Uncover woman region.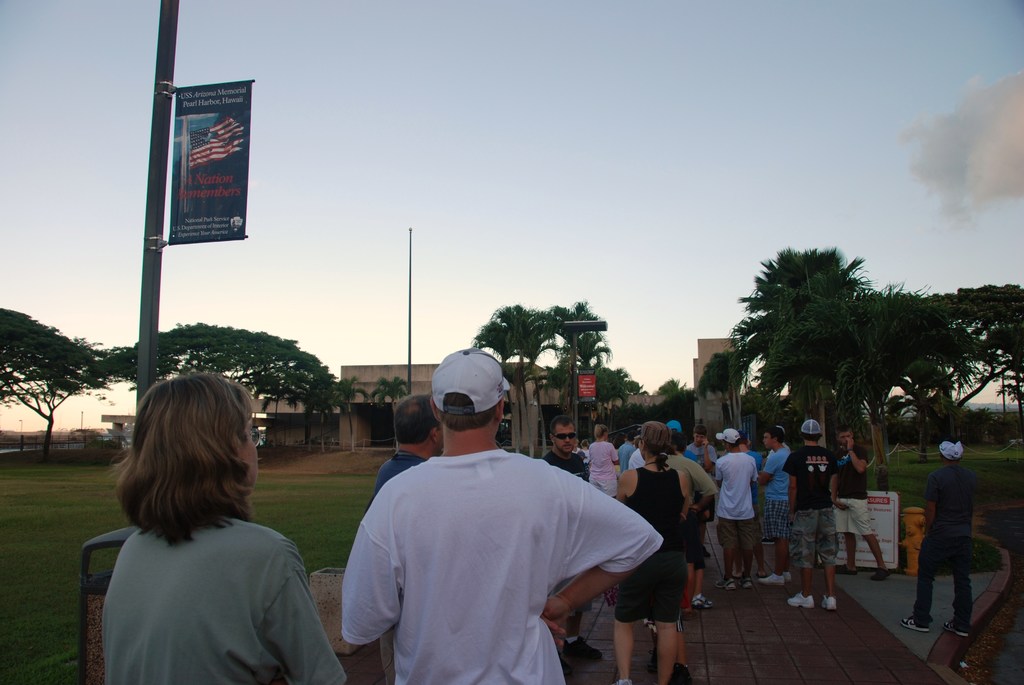
Uncovered: bbox(605, 414, 703, 684).
